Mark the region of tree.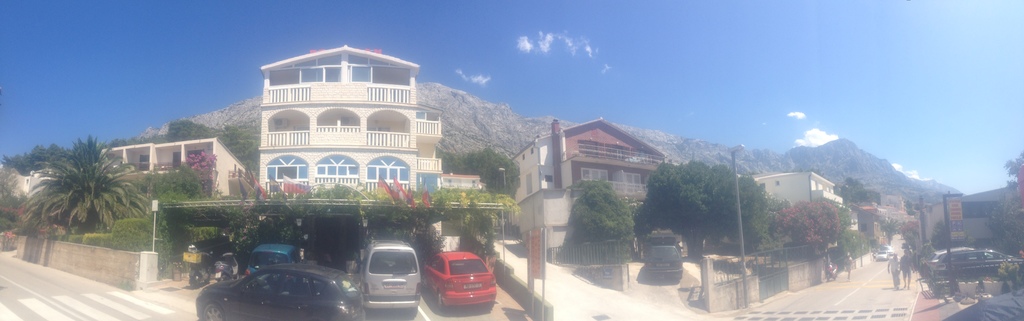
Region: box(108, 159, 212, 271).
